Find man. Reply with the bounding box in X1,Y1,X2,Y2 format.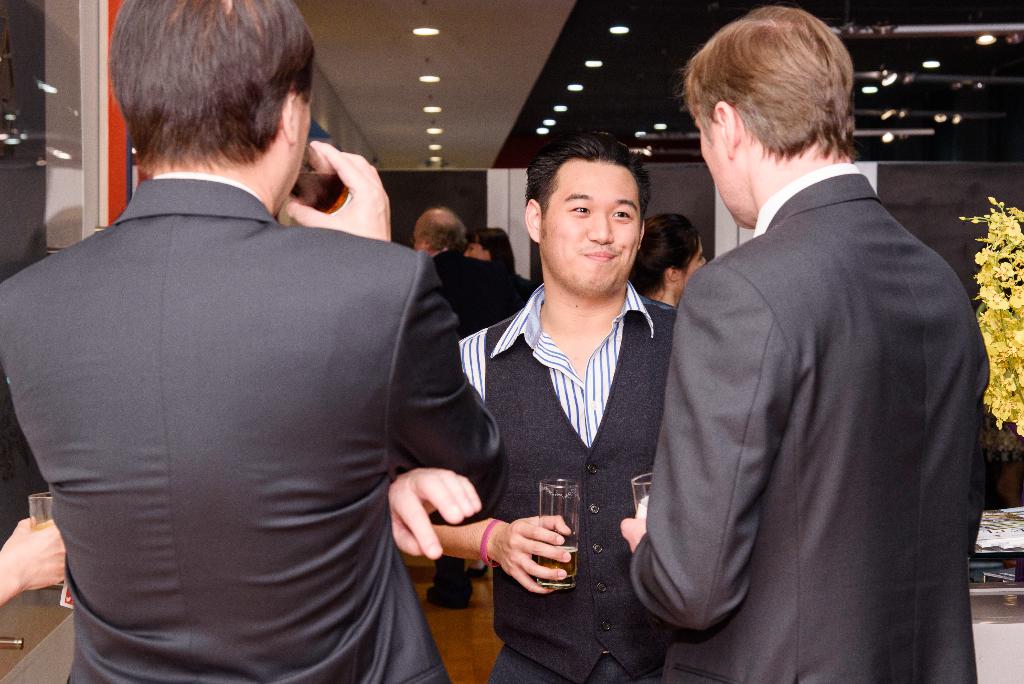
0,0,502,683.
